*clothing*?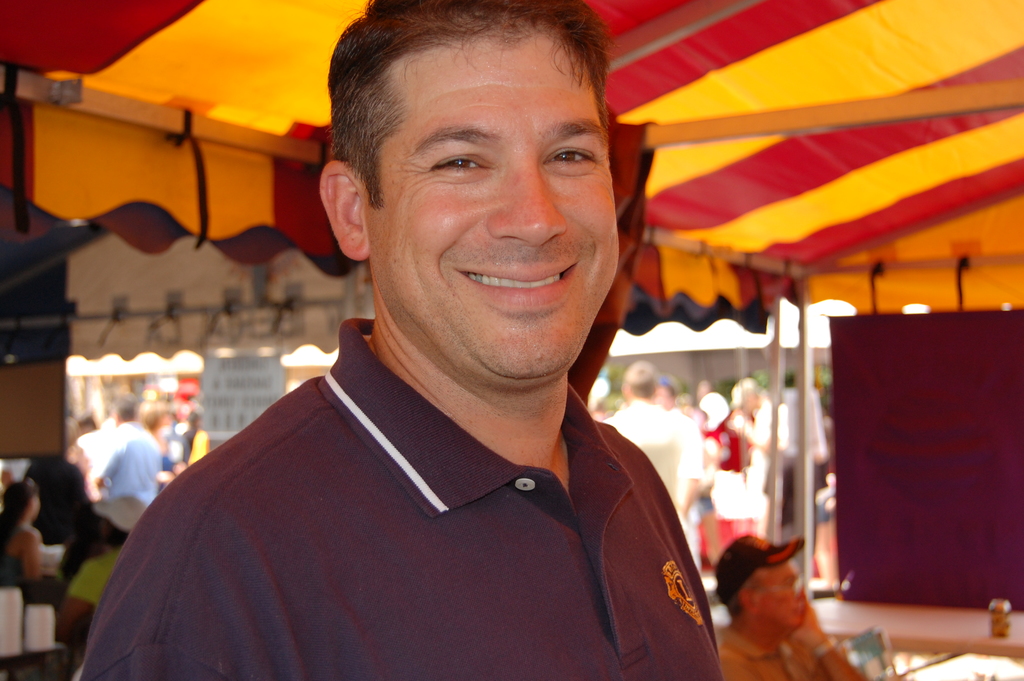
{"x1": 716, "y1": 621, "x2": 832, "y2": 680}
